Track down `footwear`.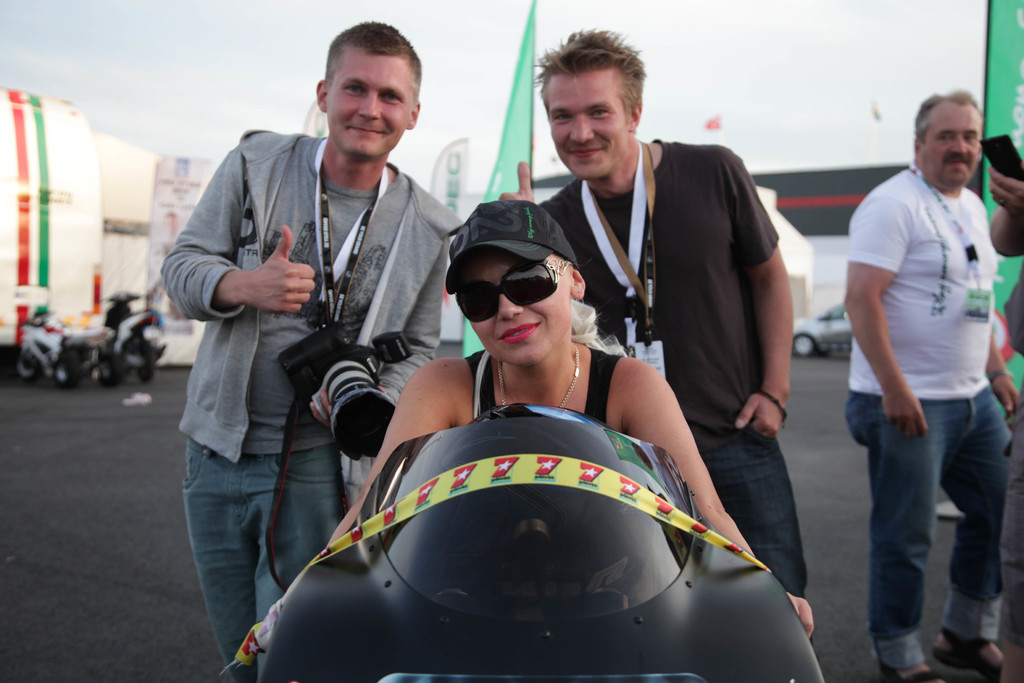
Tracked to 927, 616, 1011, 682.
